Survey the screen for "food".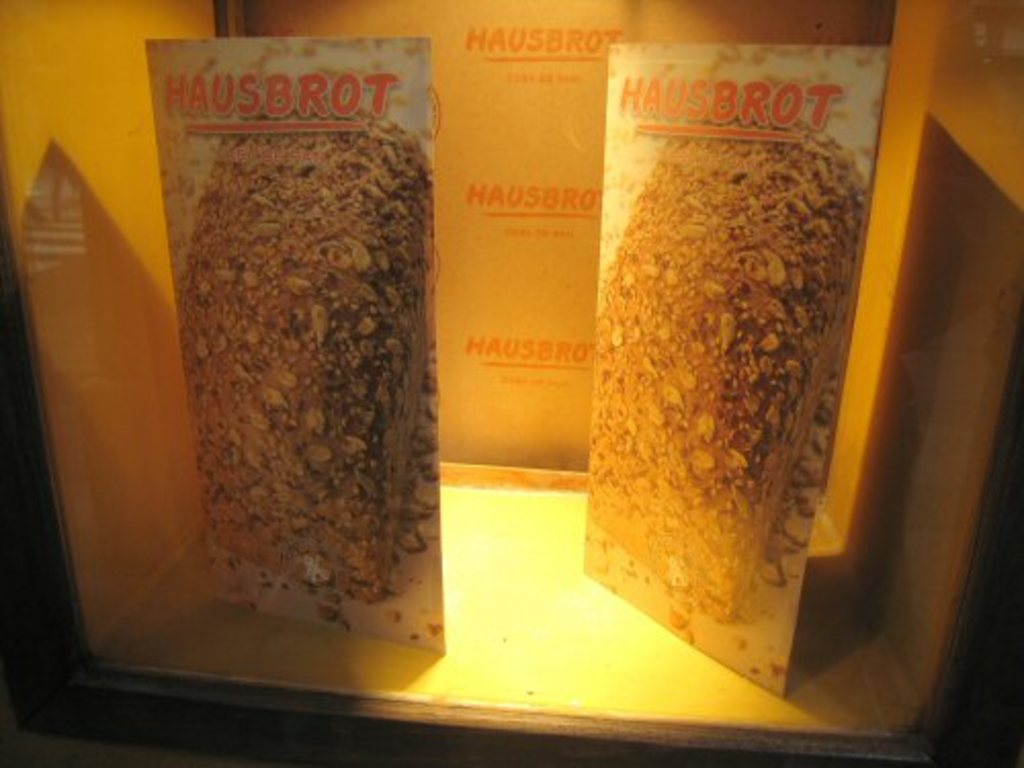
Survey found: [147, 31, 440, 643].
